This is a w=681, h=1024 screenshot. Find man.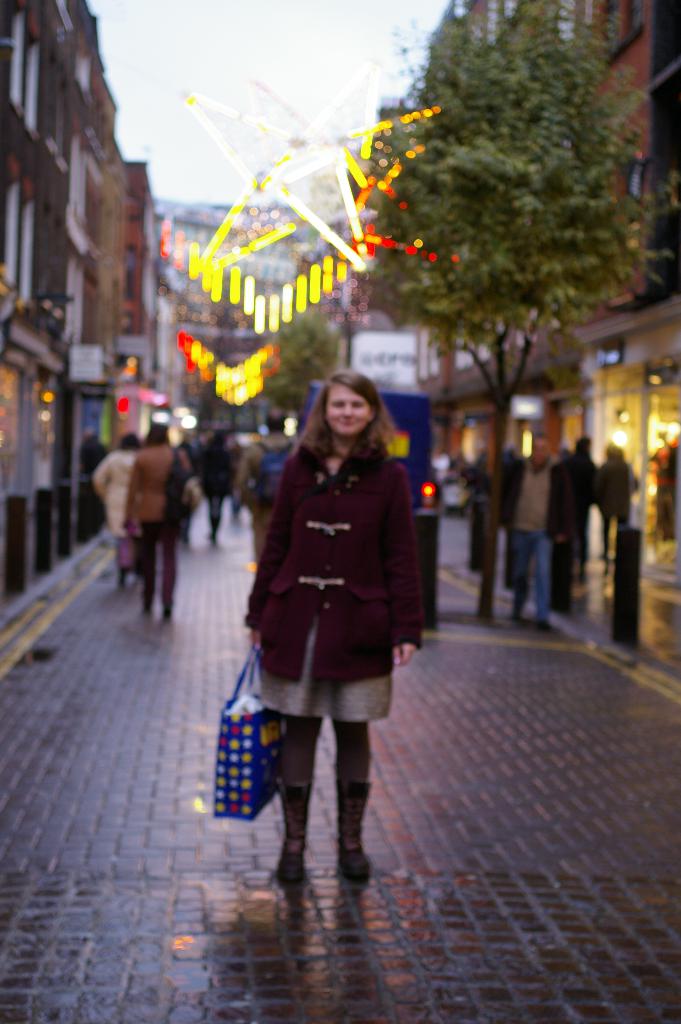
Bounding box: (491, 407, 577, 643).
